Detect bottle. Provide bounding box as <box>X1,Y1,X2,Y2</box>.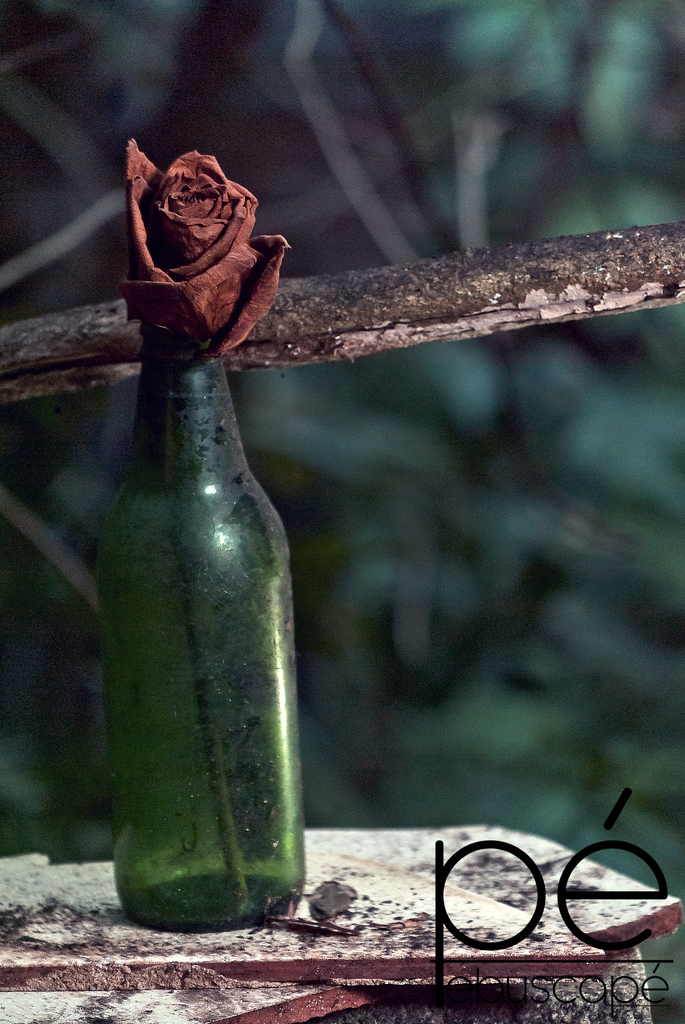
<box>90,323,304,935</box>.
